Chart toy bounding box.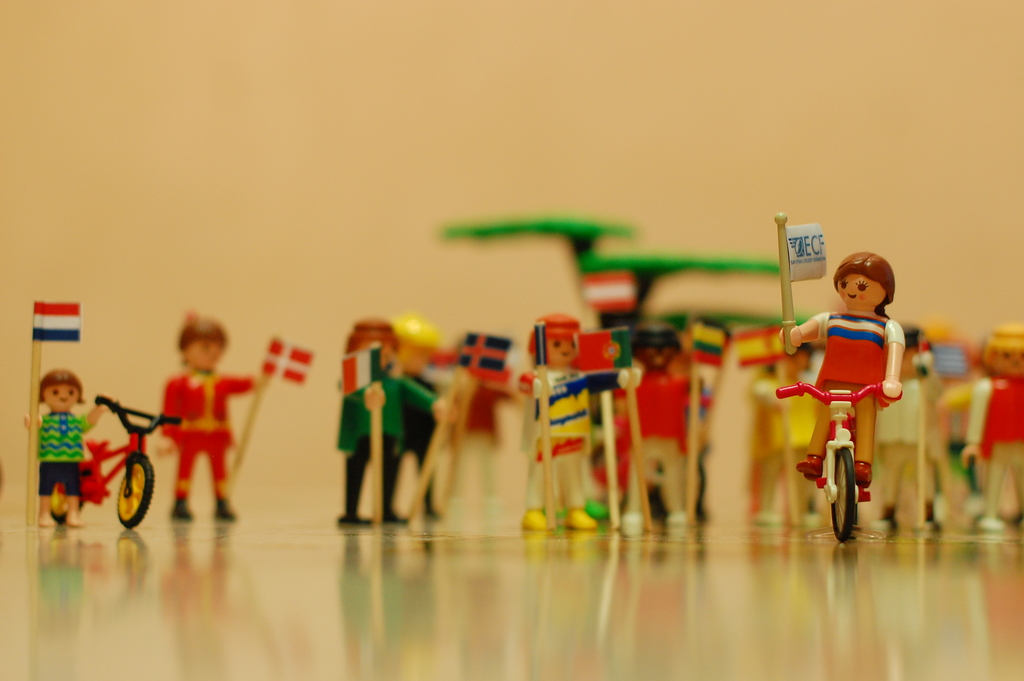
Charted: (left=29, top=299, right=115, bottom=531).
